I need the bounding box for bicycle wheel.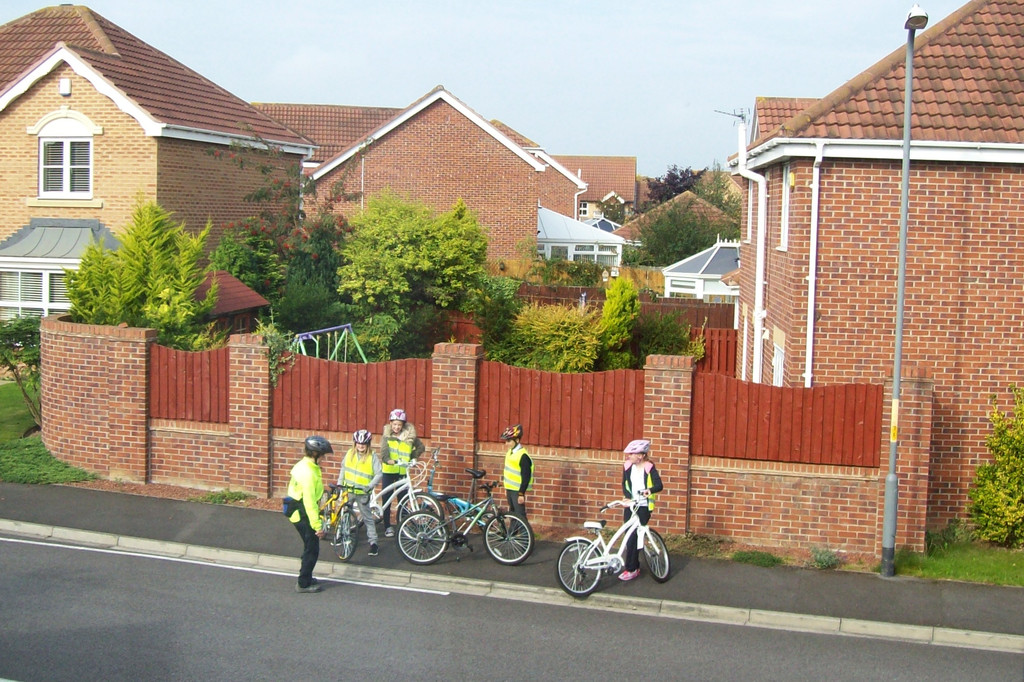
Here it is: {"left": 334, "top": 507, "right": 360, "bottom": 560}.
